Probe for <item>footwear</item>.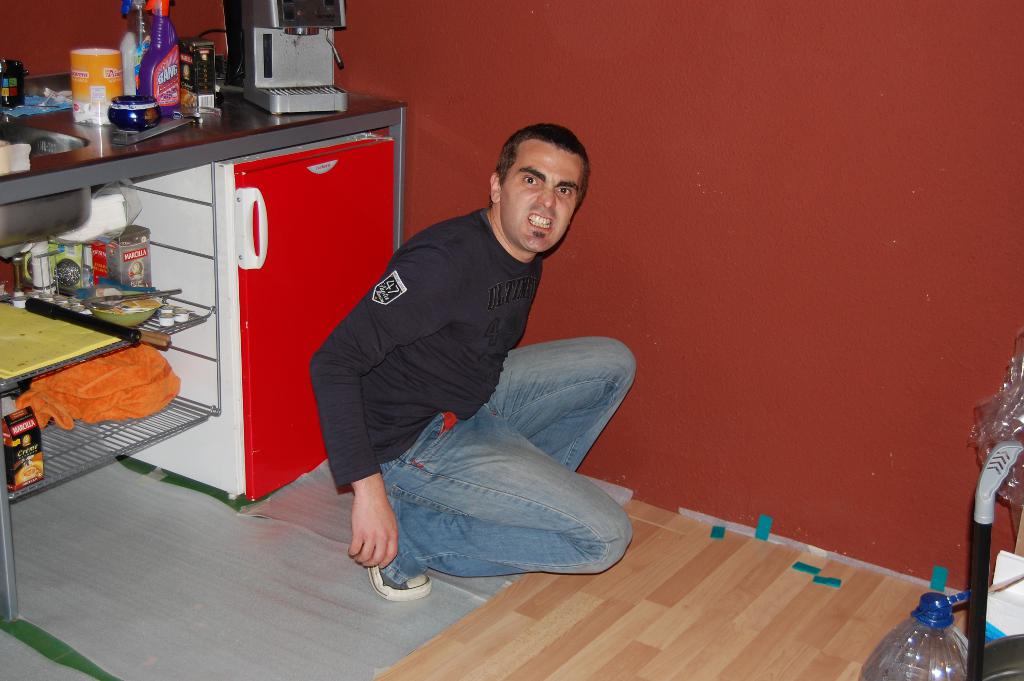
Probe result: <region>369, 553, 433, 596</region>.
